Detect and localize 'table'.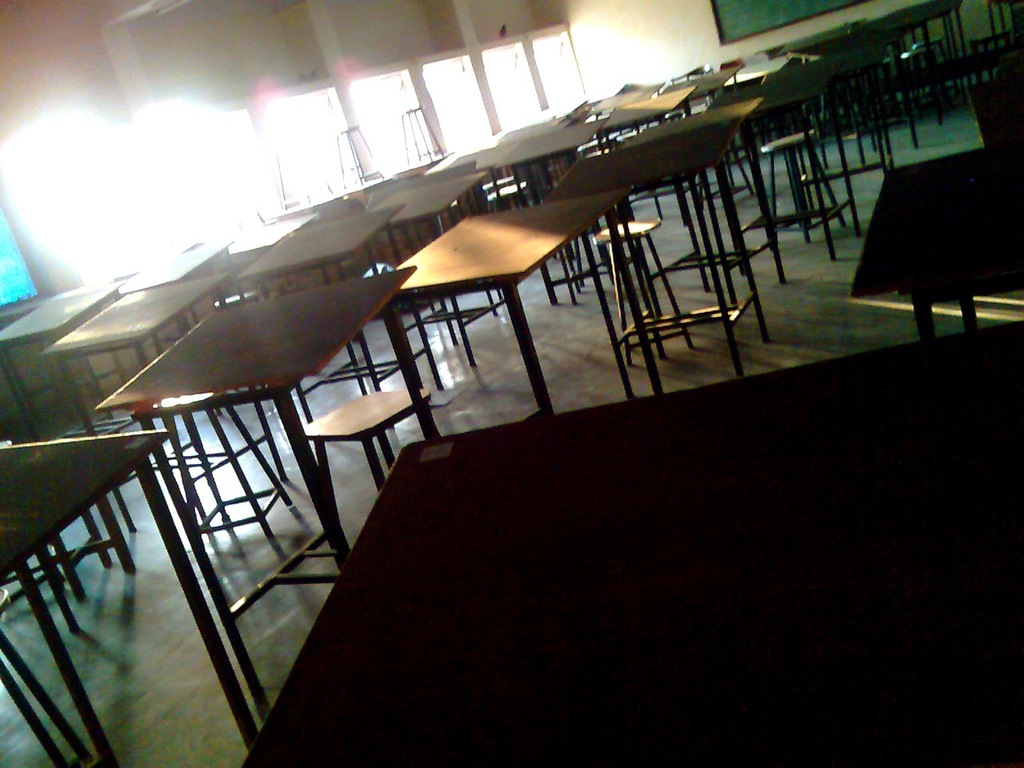
Localized at bbox(370, 170, 485, 226).
